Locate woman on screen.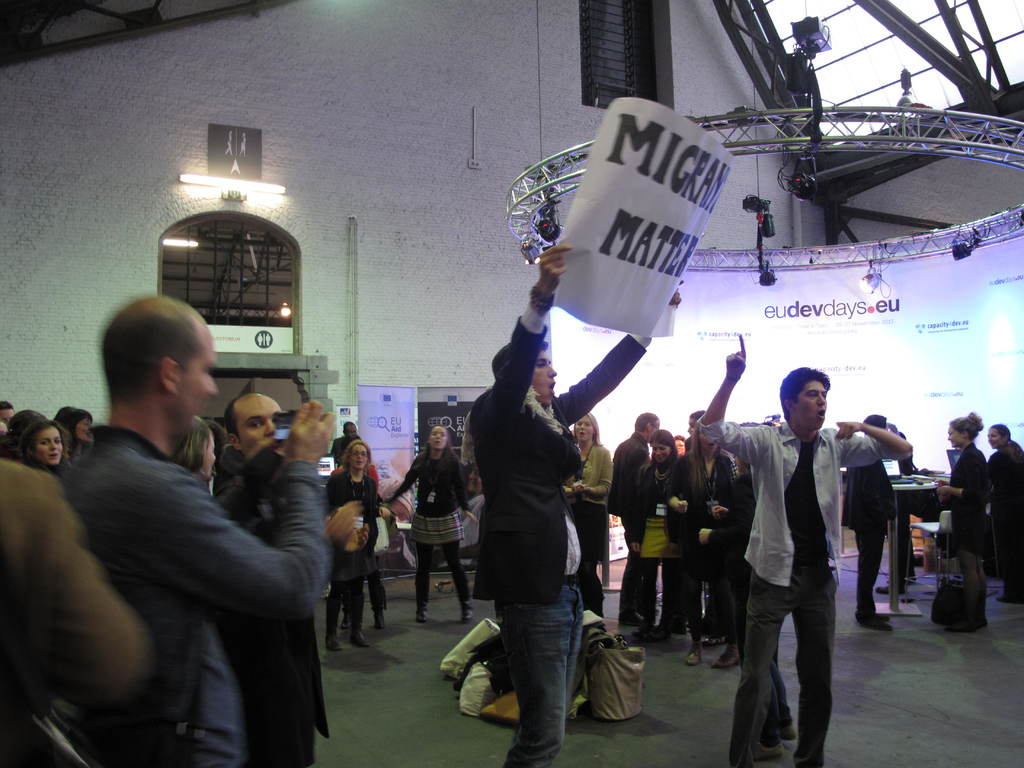
On screen at bbox=[661, 420, 740, 662].
